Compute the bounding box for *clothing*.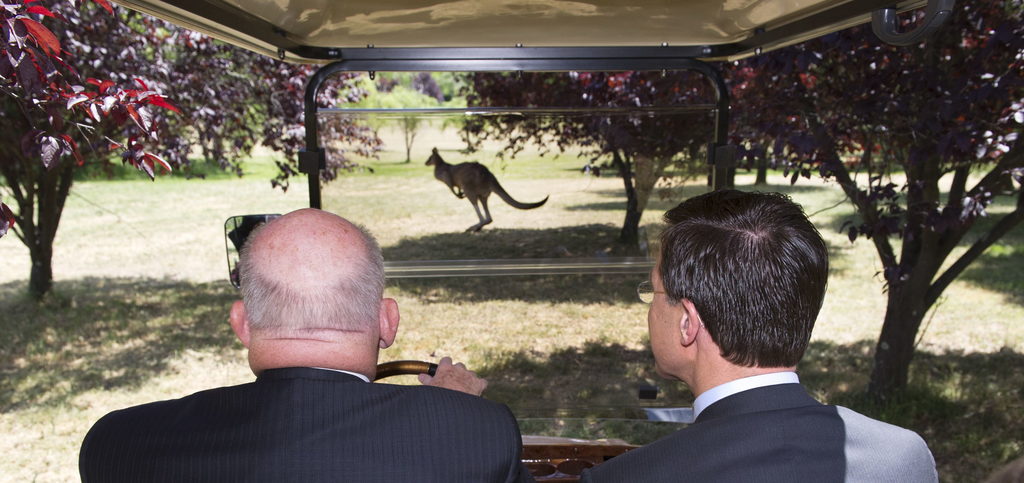
bbox=(95, 346, 512, 471).
